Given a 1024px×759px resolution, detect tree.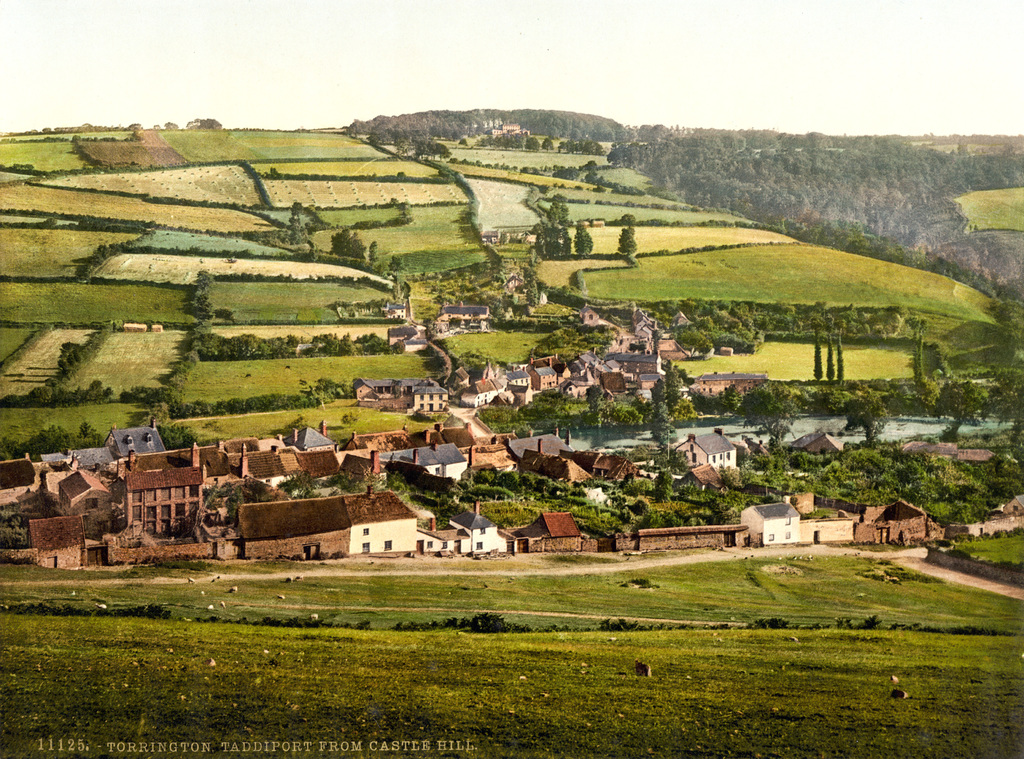
535,193,593,257.
